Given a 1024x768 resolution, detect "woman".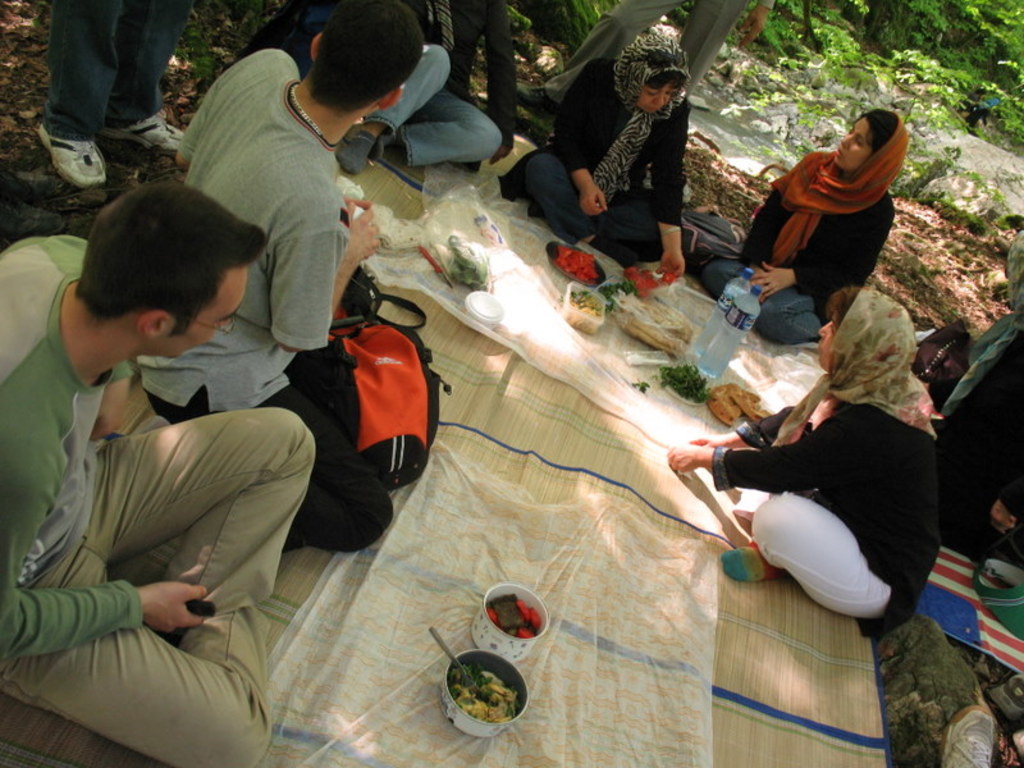
<bbox>649, 312, 955, 645</bbox>.
